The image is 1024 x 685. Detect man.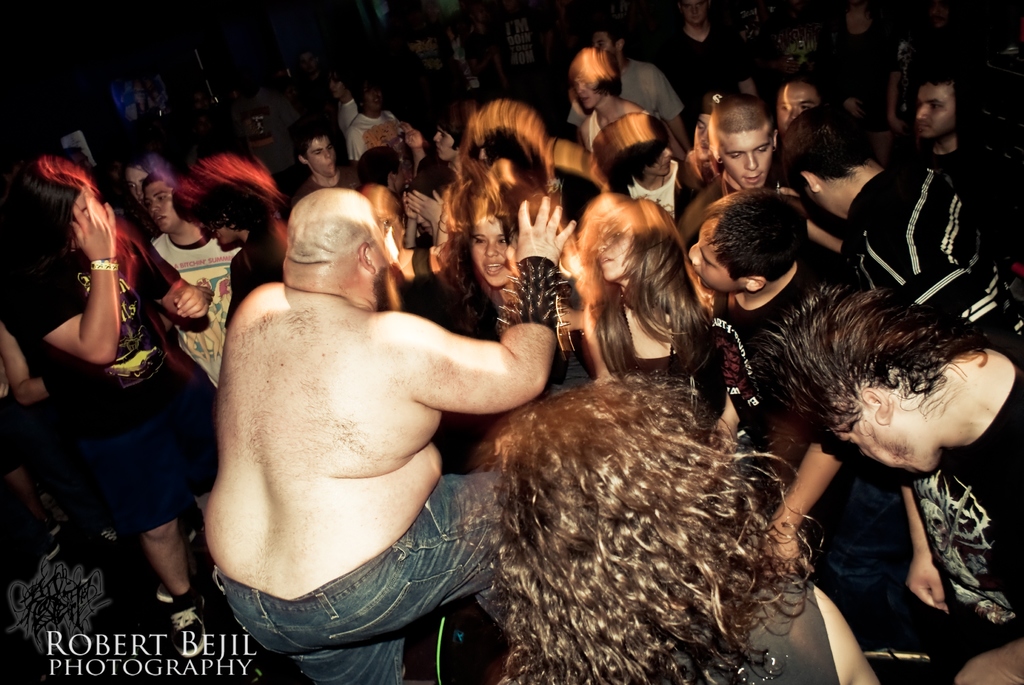
Detection: <bbox>186, 169, 548, 661</bbox>.
